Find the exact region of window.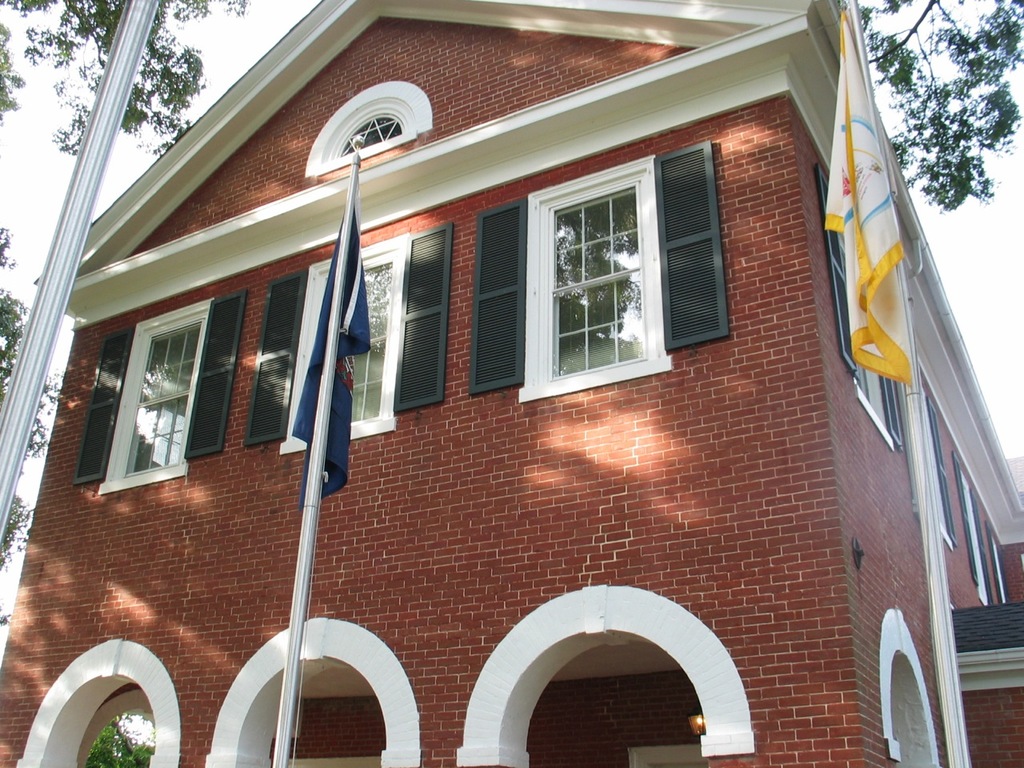
Exact region: box(523, 135, 678, 399).
